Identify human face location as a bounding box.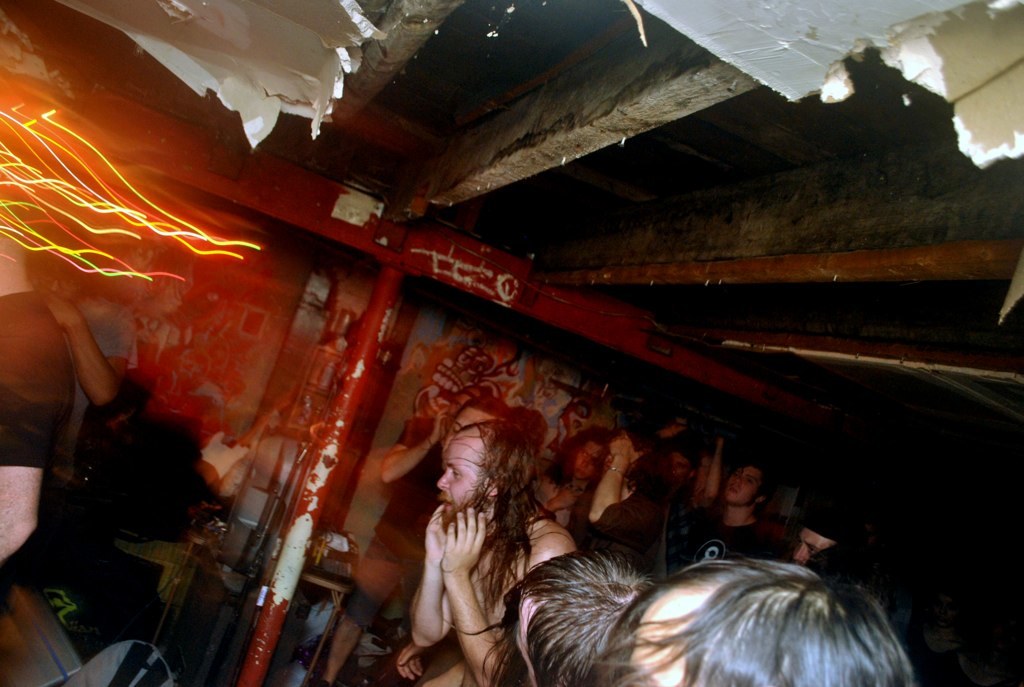
[left=794, top=528, right=833, bottom=564].
